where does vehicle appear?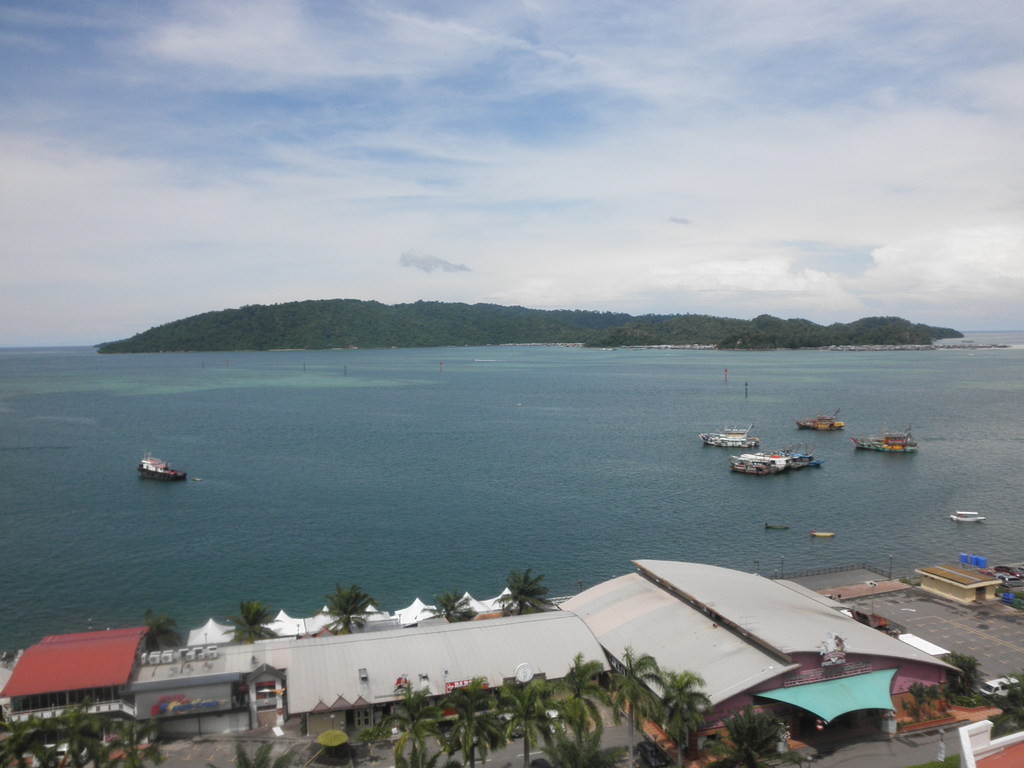
Appears at bbox=(950, 511, 984, 526).
